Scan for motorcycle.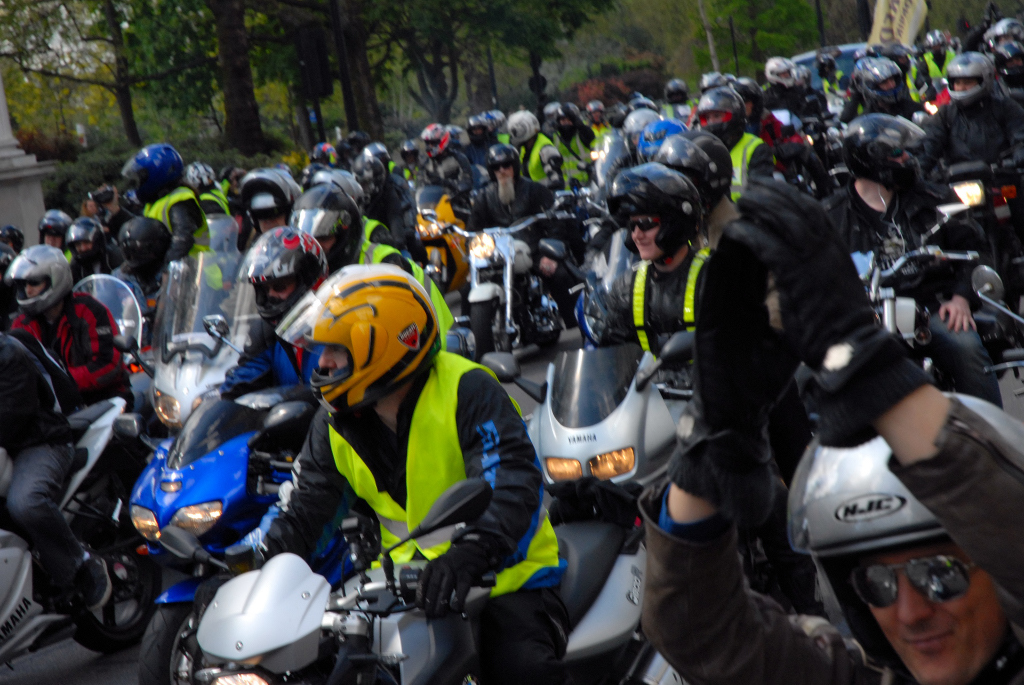
Scan result: l=151, t=476, r=686, b=684.
